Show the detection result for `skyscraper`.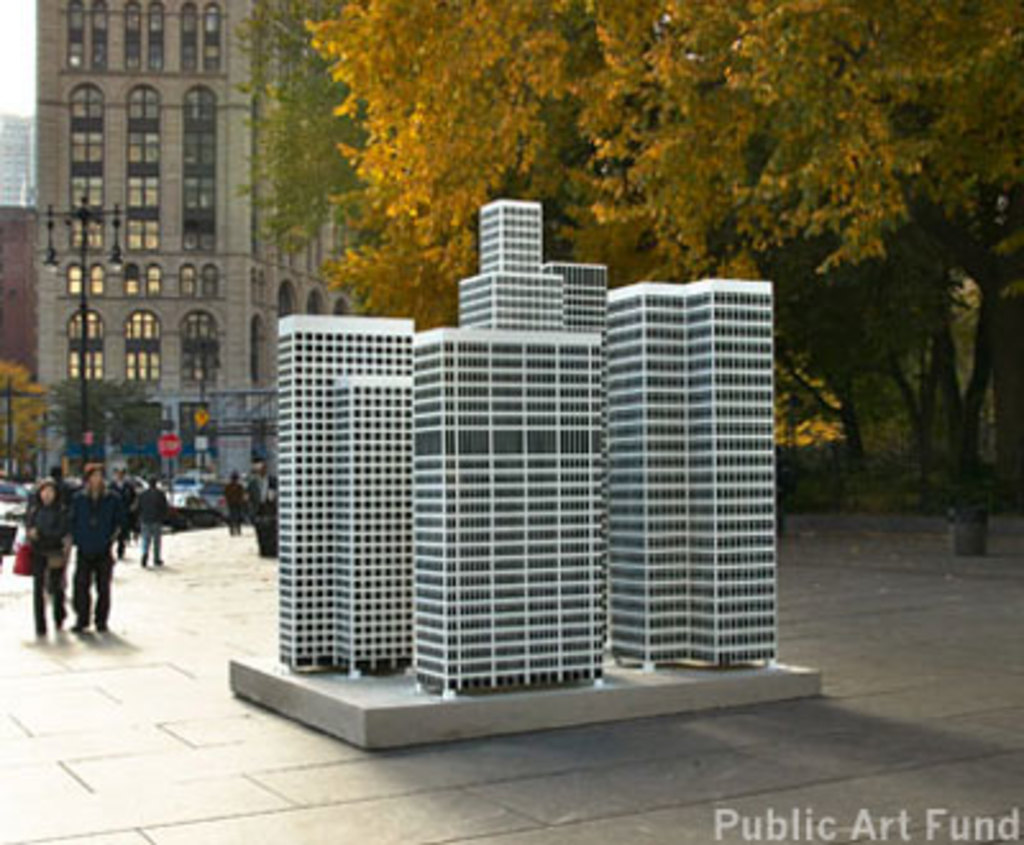
box=[410, 328, 617, 686].
